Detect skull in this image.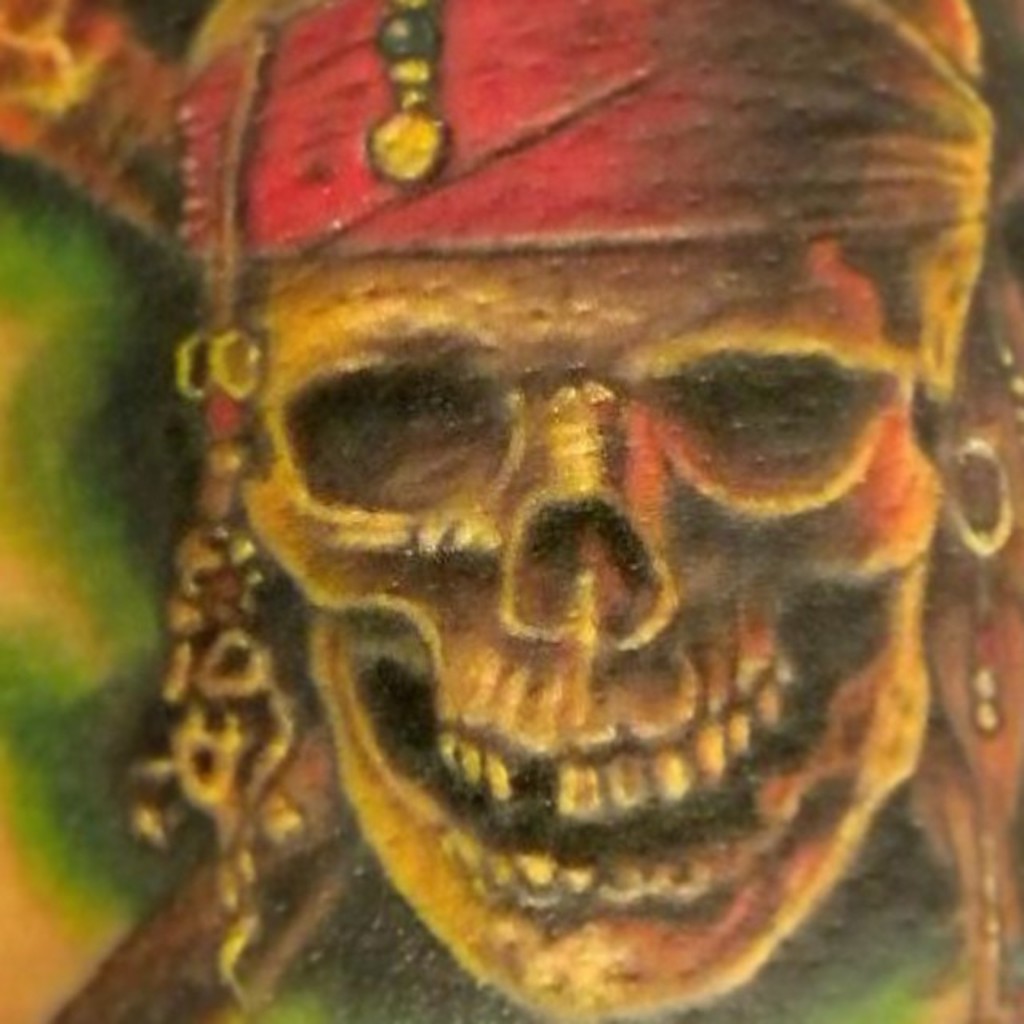
Detection: [171, 26, 1011, 1016].
